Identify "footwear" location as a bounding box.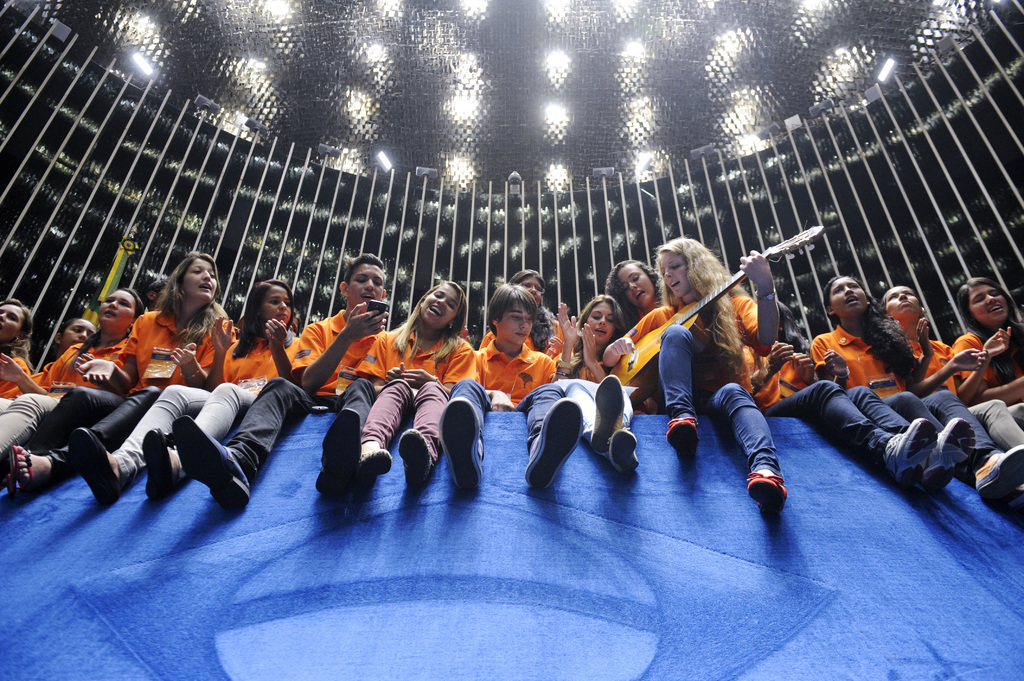
<bbox>138, 421, 178, 503</bbox>.
